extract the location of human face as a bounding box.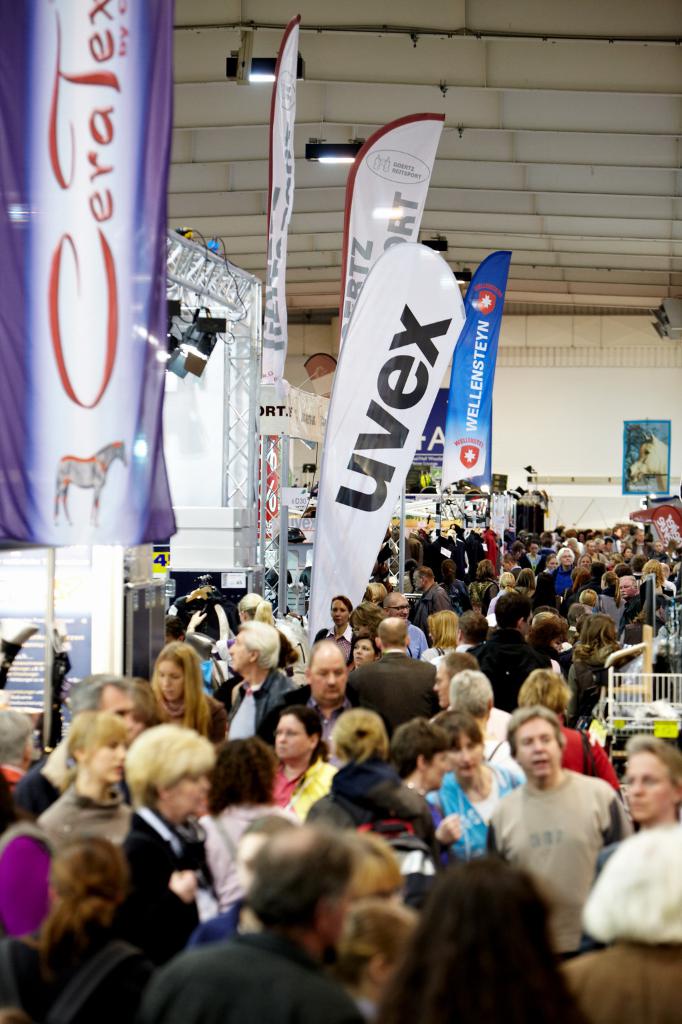
[386, 592, 409, 616].
